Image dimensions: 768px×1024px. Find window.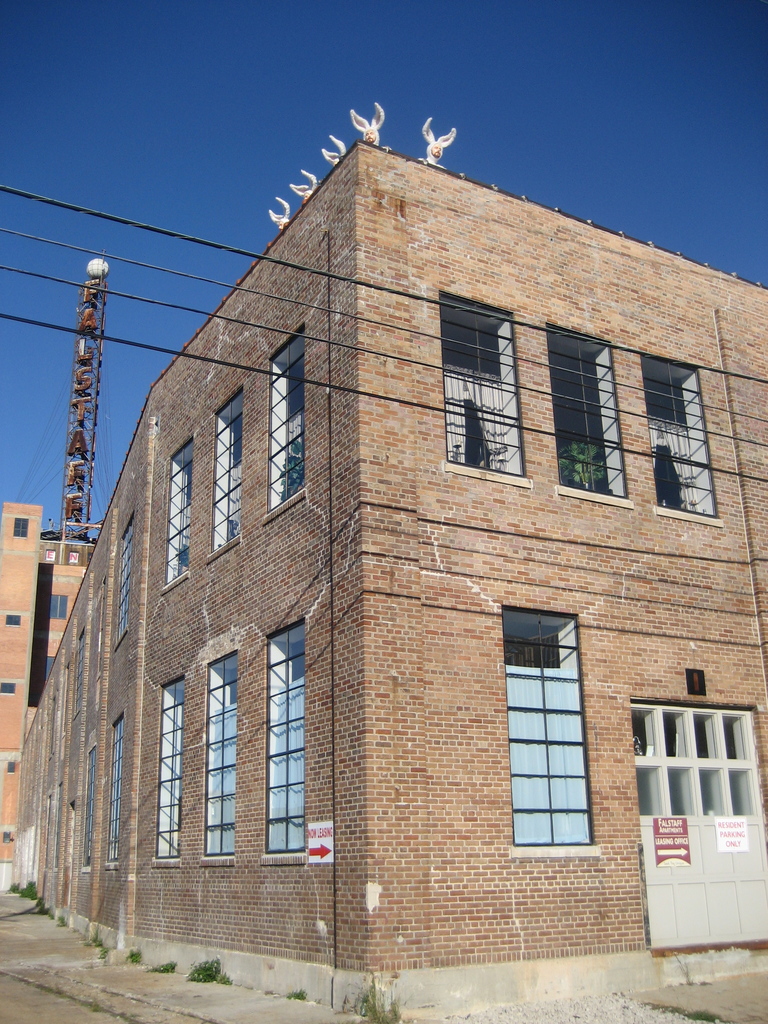
(262,624,307,858).
